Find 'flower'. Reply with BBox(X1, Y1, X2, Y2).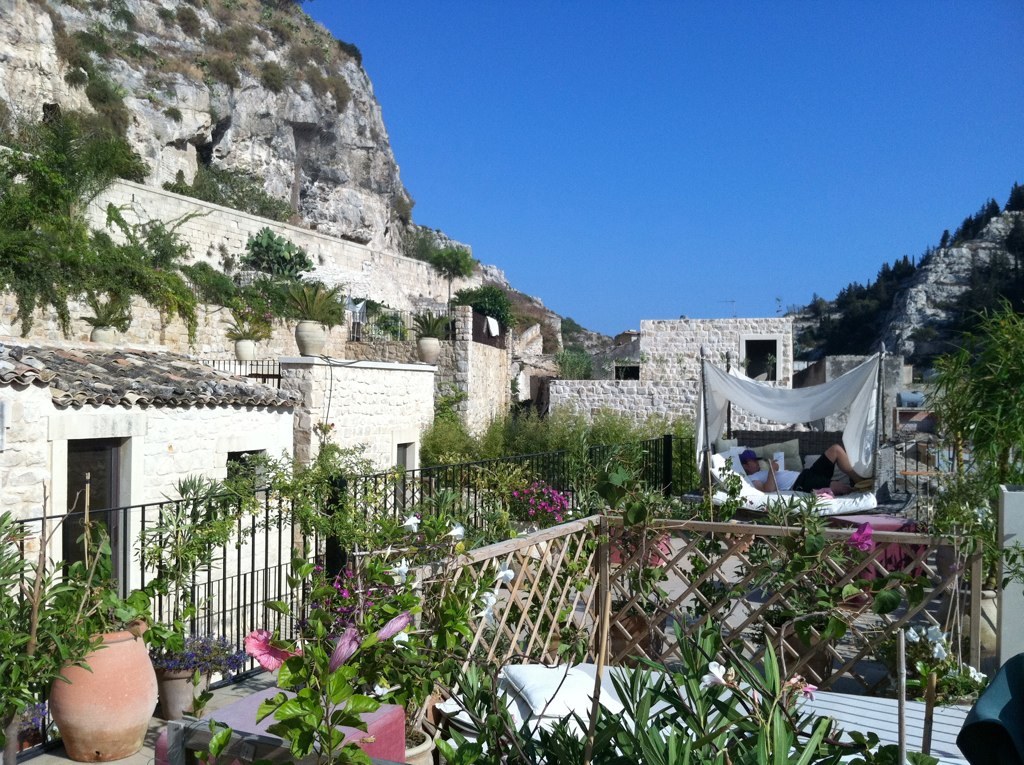
BBox(963, 661, 994, 682).
